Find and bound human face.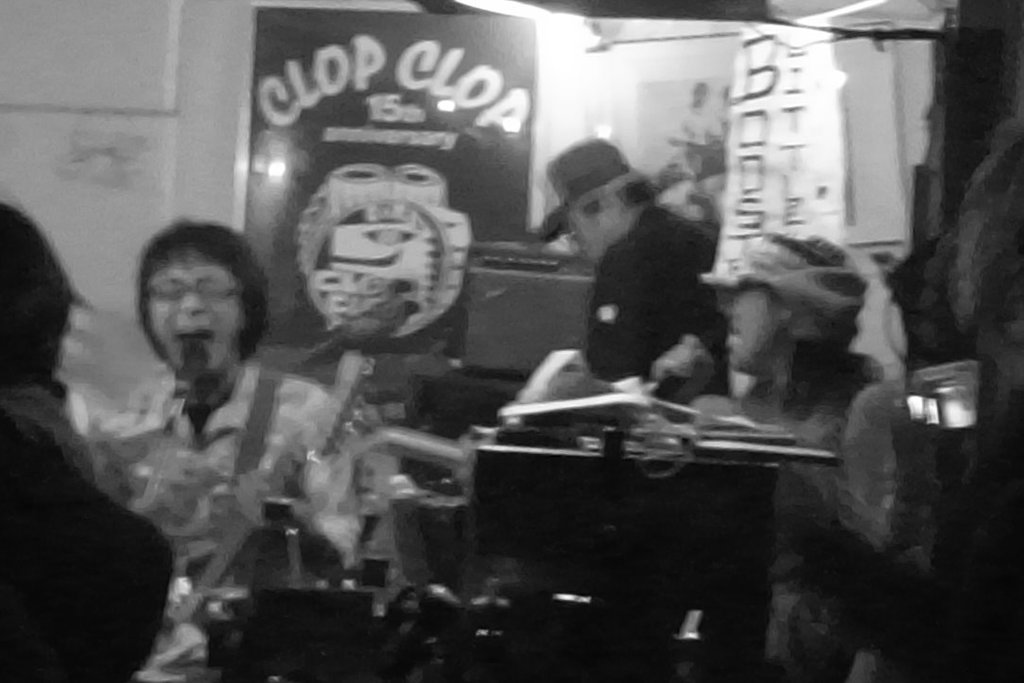
Bound: detection(146, 249, 243, 375).
